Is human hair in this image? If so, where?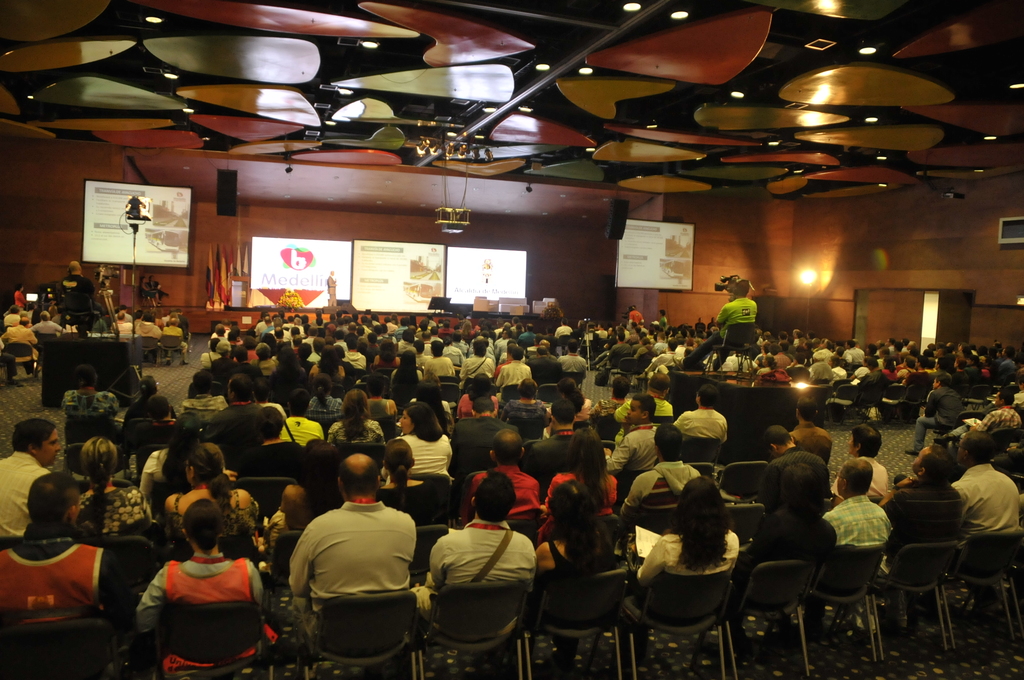
Yes, at (x1=564, y1=425, x2=610, y2=508).
